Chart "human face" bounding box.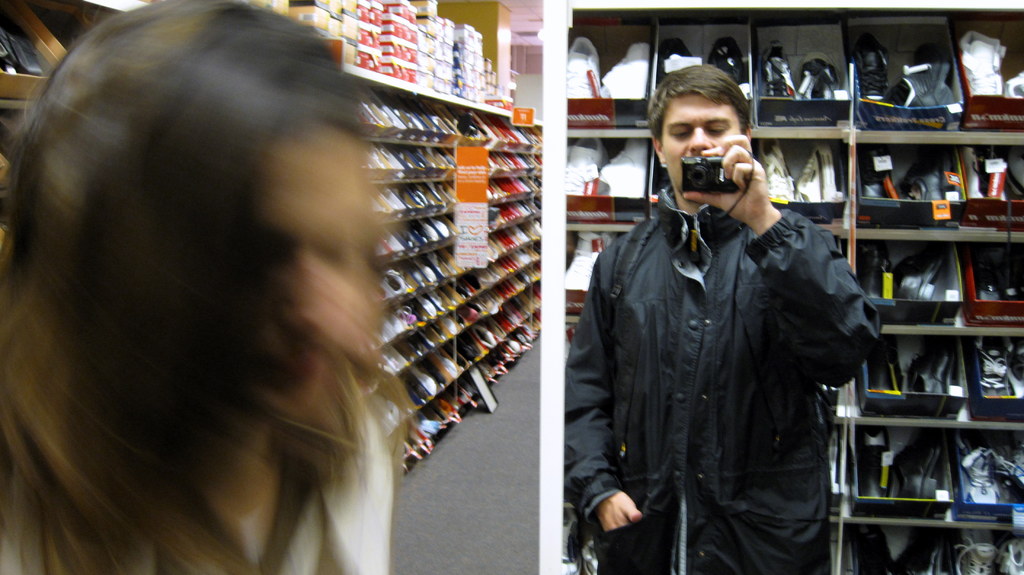
Charted: x1=655 y1=100 x2=737 y2=198.
